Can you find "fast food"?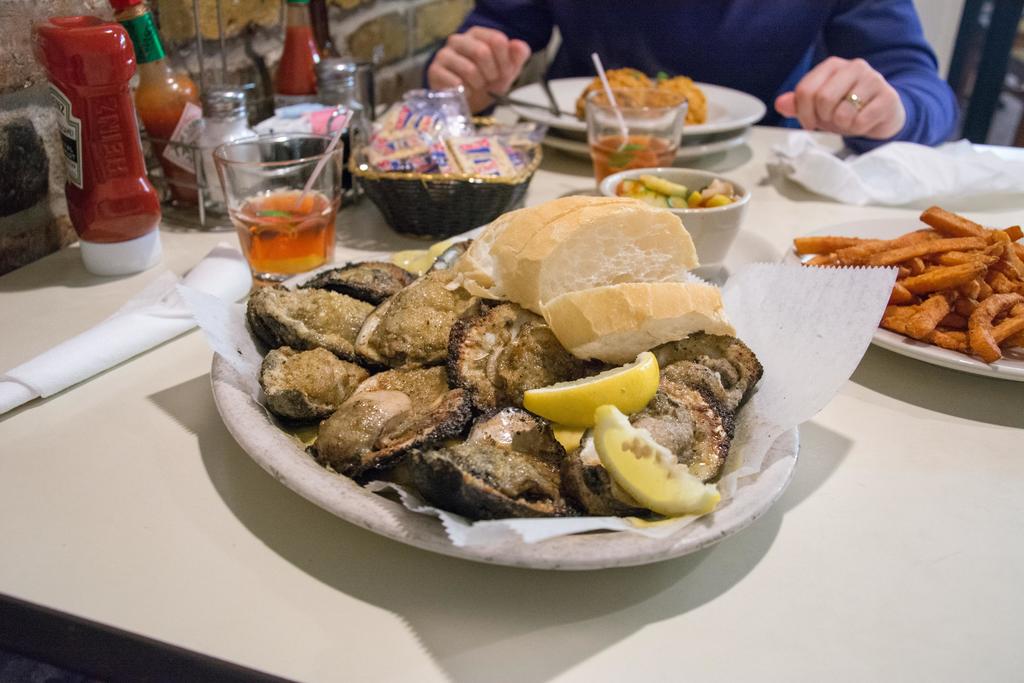
Yes, bounding box: (582, 62, 711, 126).
